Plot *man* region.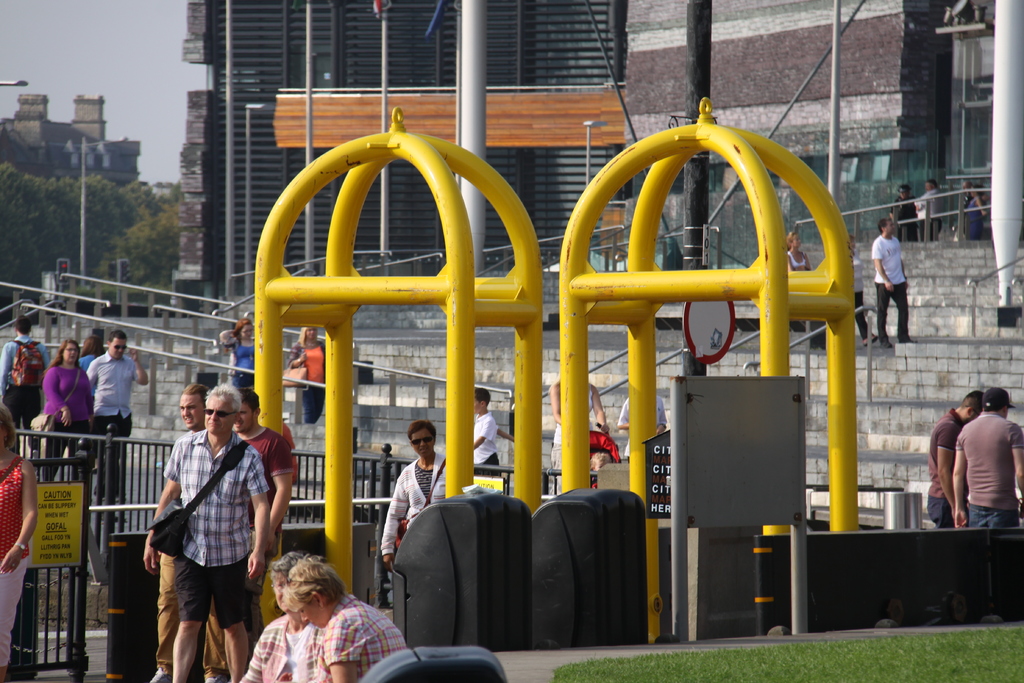
Plotted at rect(143, 379, 230, 682).
